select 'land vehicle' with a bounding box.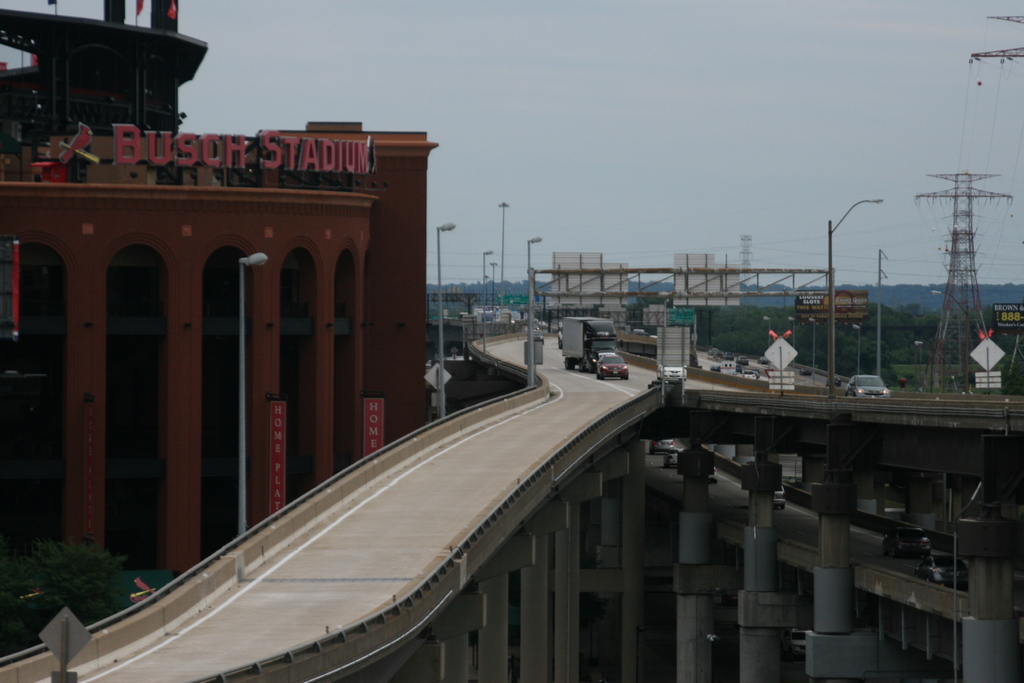
659:367:684:378.
